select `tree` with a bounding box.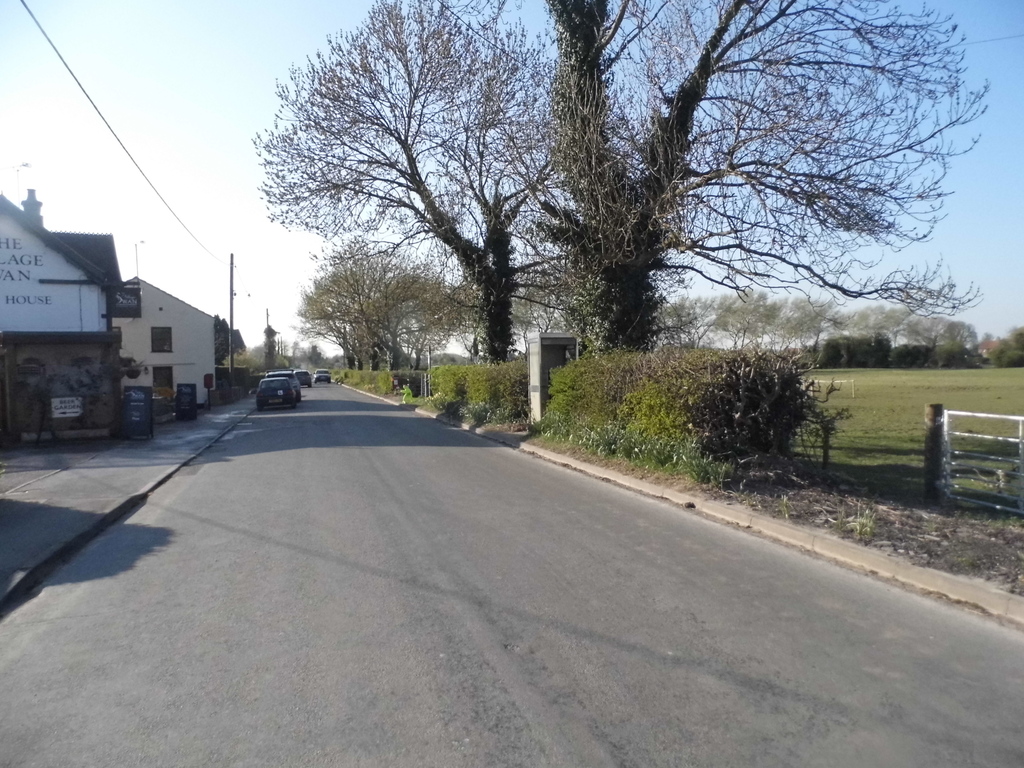
(534, 0, 996, 362).
